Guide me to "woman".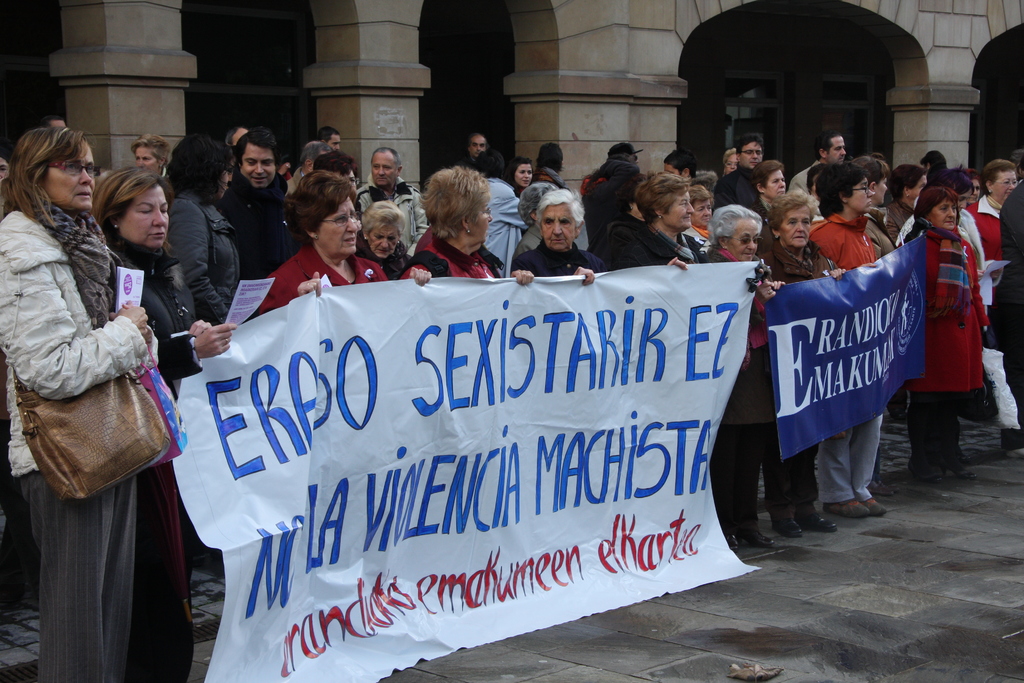
Guidance: crop(522, 184, 611, 279).
